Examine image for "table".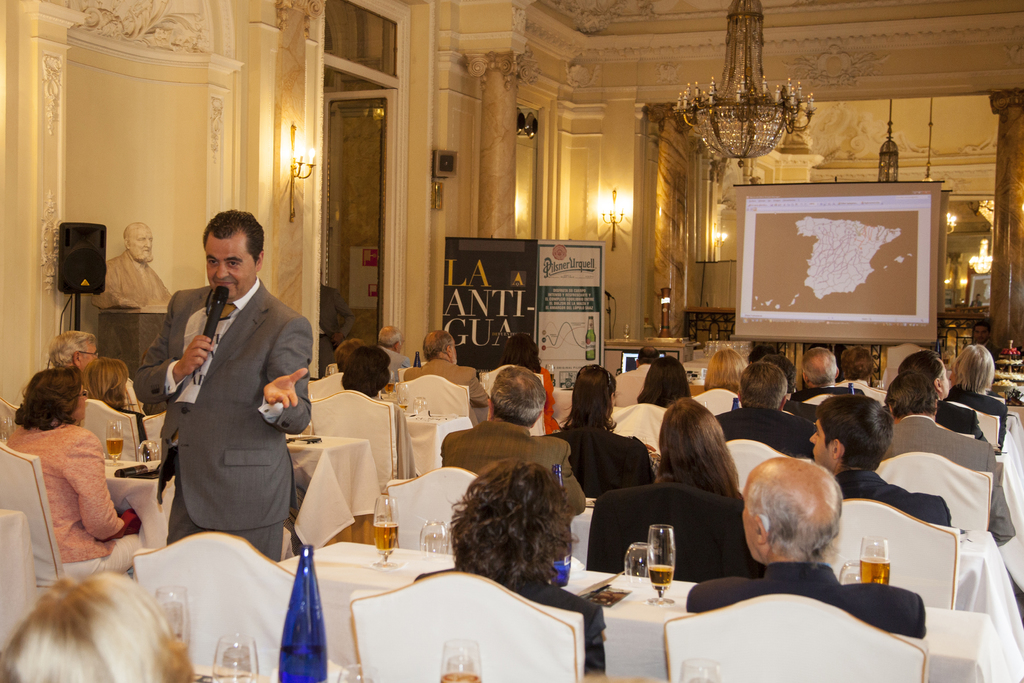
Examination result: l=105, t=451, r=163, b=547.
